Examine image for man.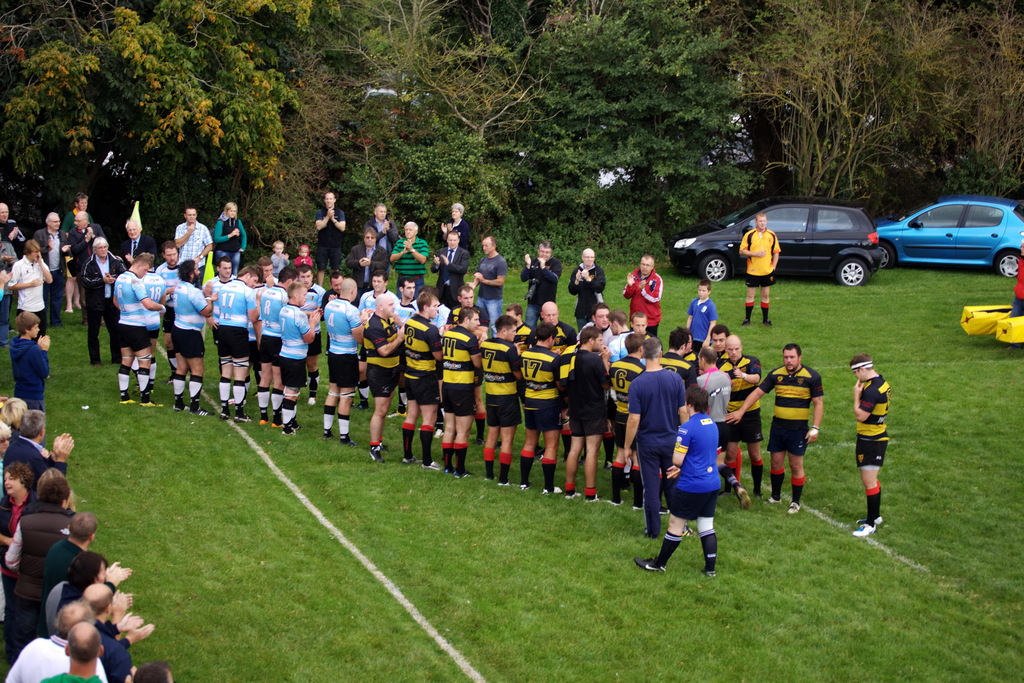
Examination result: 429/308/483/465.
